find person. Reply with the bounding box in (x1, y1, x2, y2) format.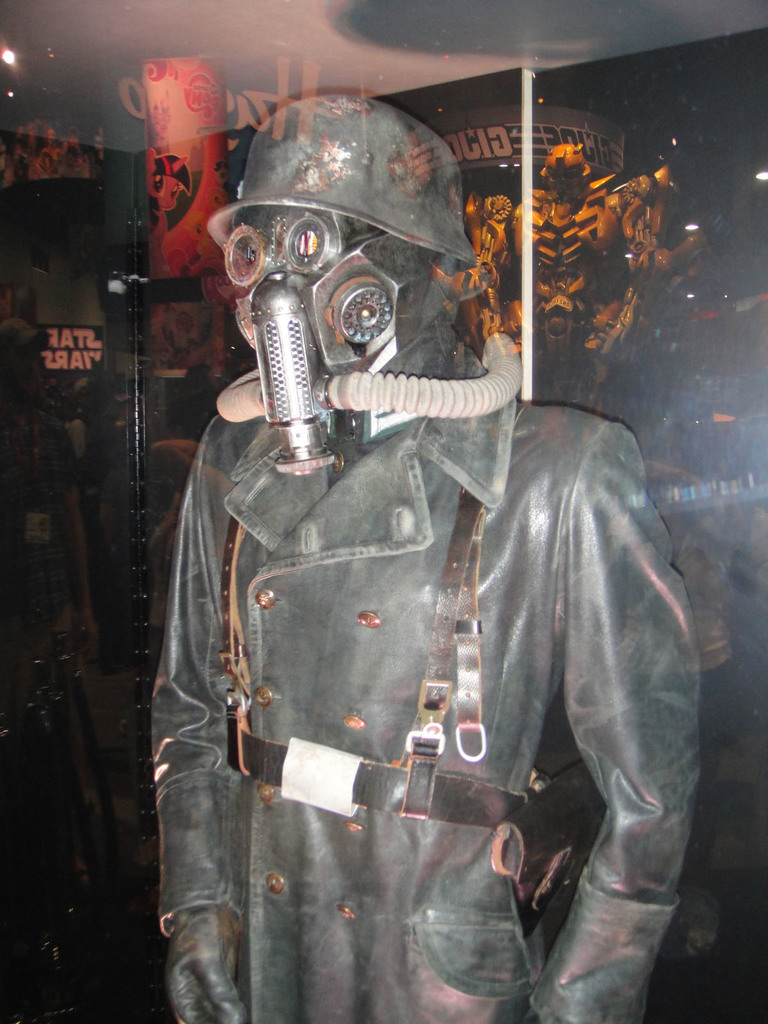
(149, 211, 703, 1023).
